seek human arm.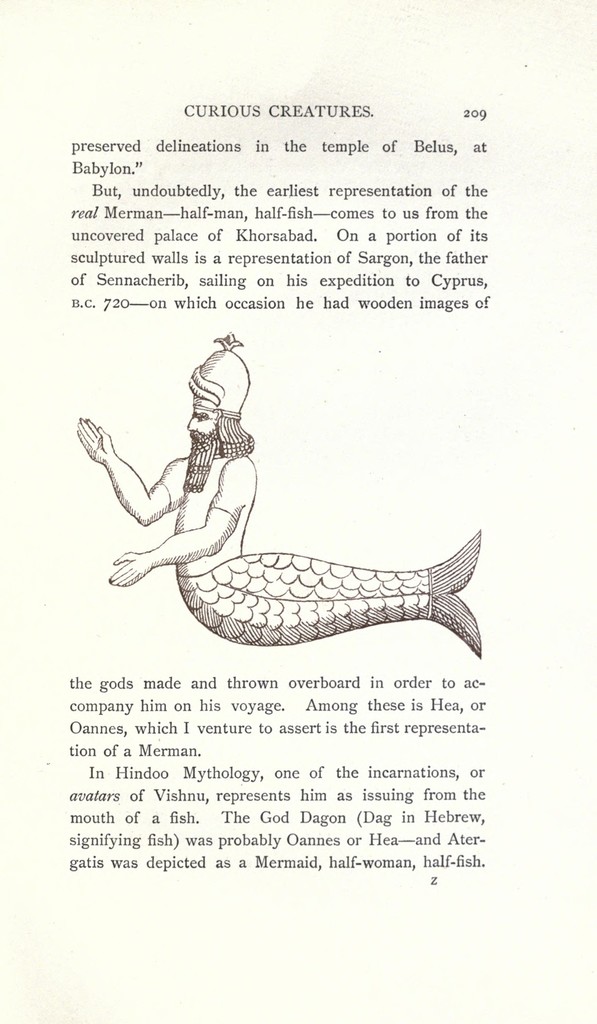
72 410 182 525.
